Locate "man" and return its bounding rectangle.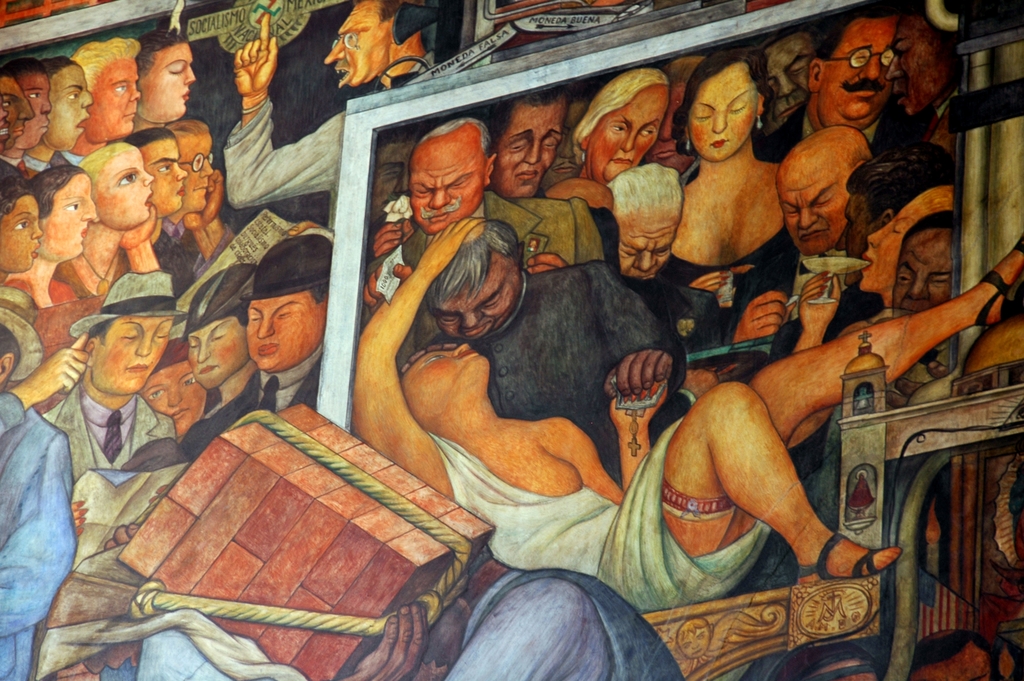
detection(72, 38, 145, 160).
